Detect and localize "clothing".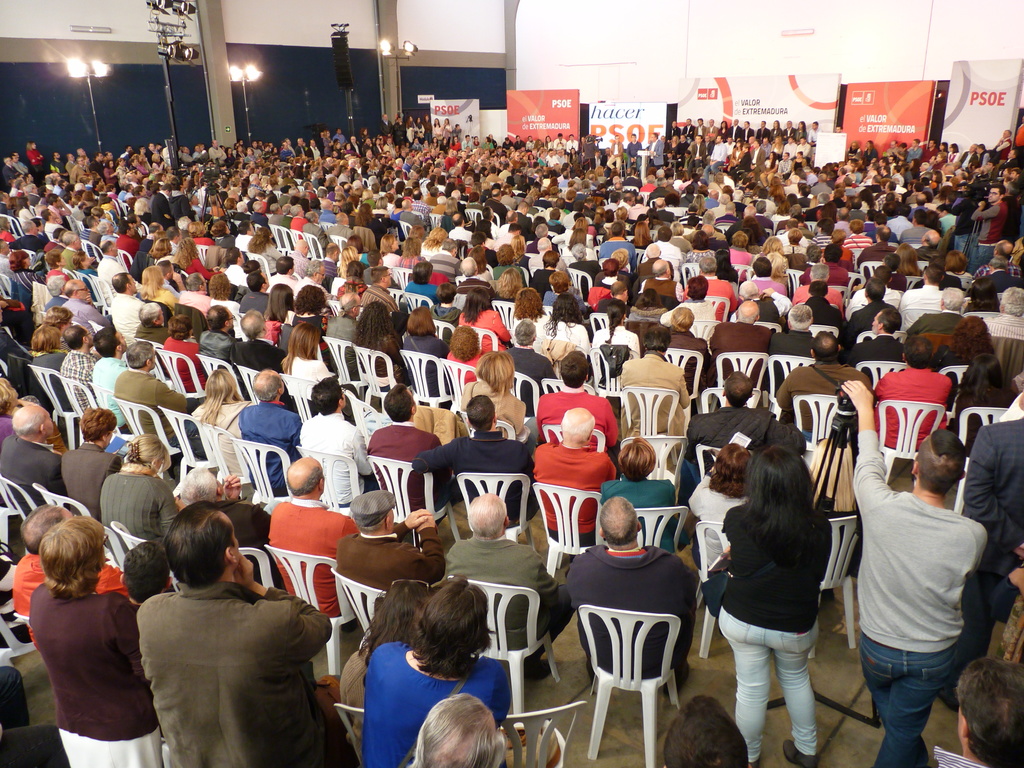
Localized at box=[908, 307, 975, 357].
